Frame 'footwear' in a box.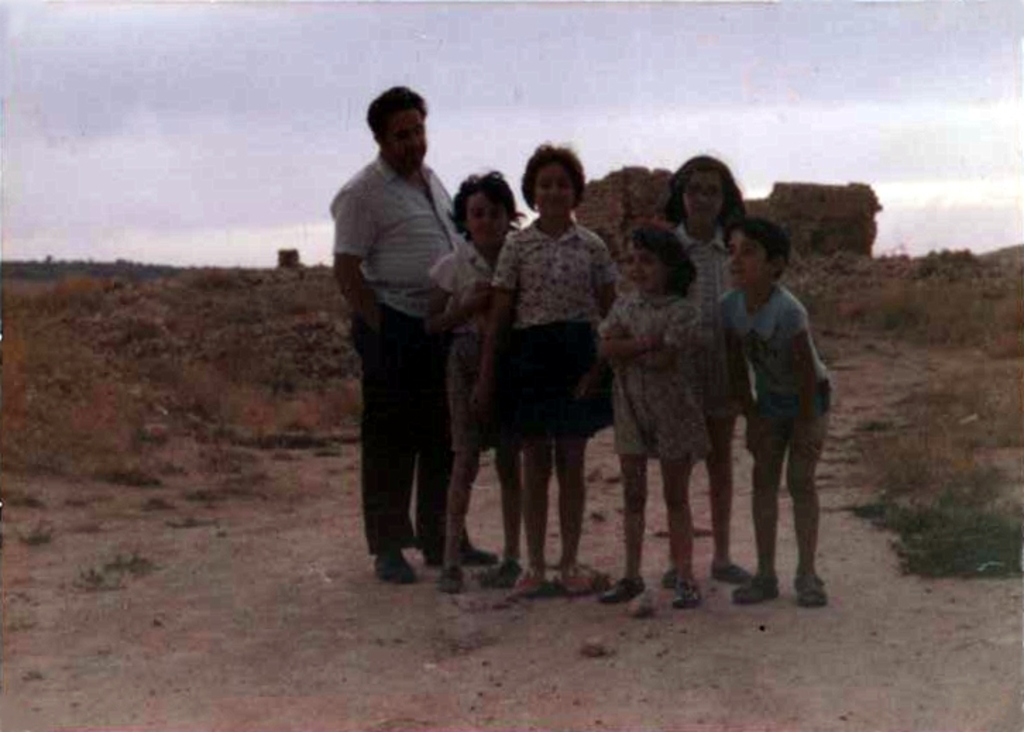
box=[712, 556, 748, 582].
